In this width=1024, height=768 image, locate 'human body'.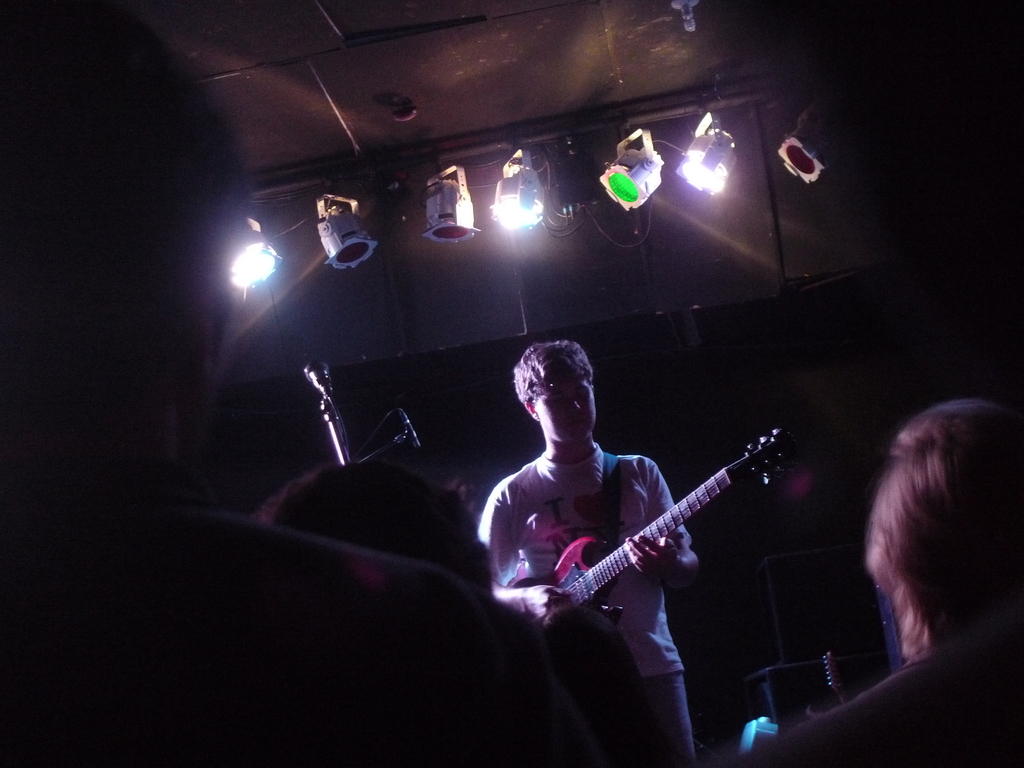
Bounding box: BBox(475, 445, 701, 765).
